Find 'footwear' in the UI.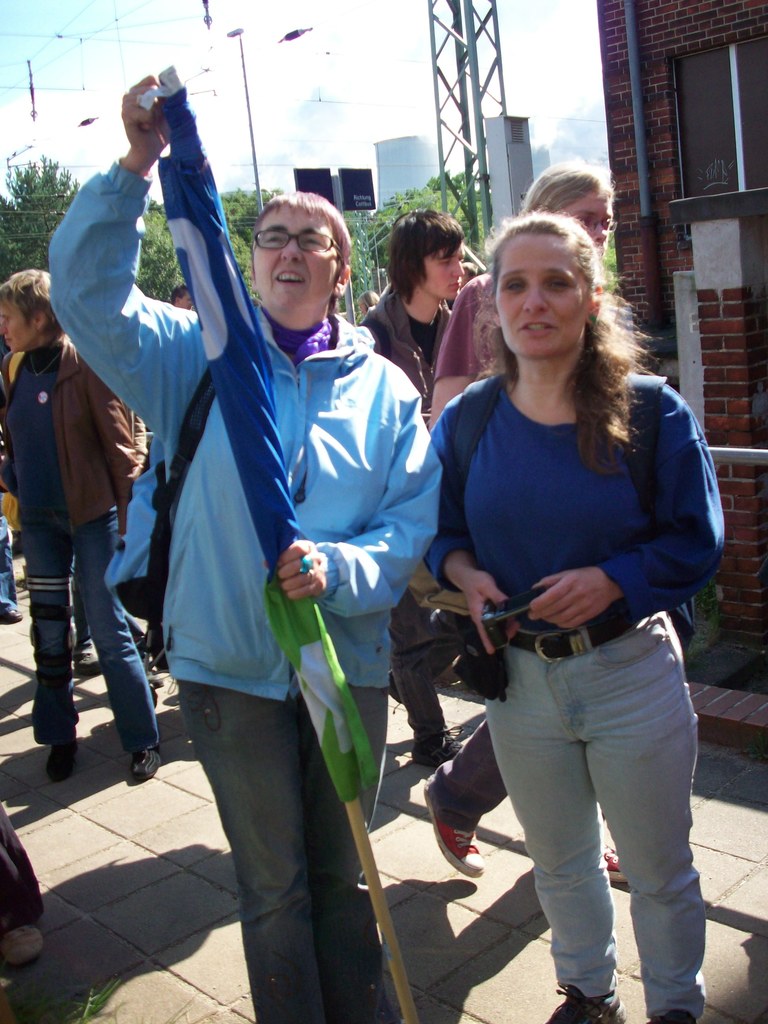
UI element at locate(2, 609, 23, 620).
